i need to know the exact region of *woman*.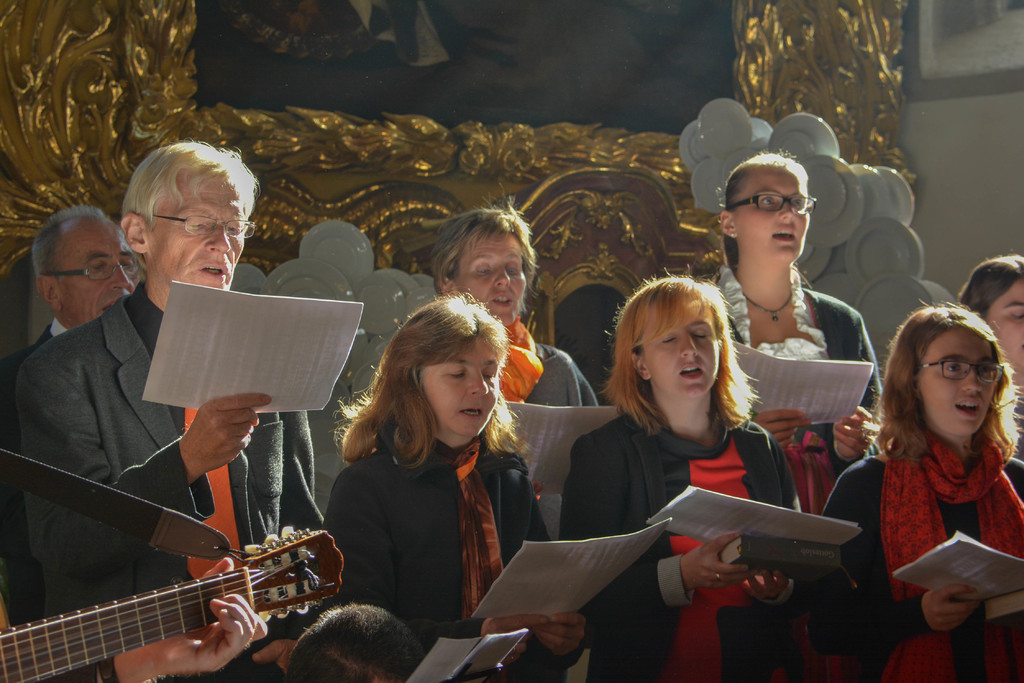
Region: locate(561, 265, 801, 682).
